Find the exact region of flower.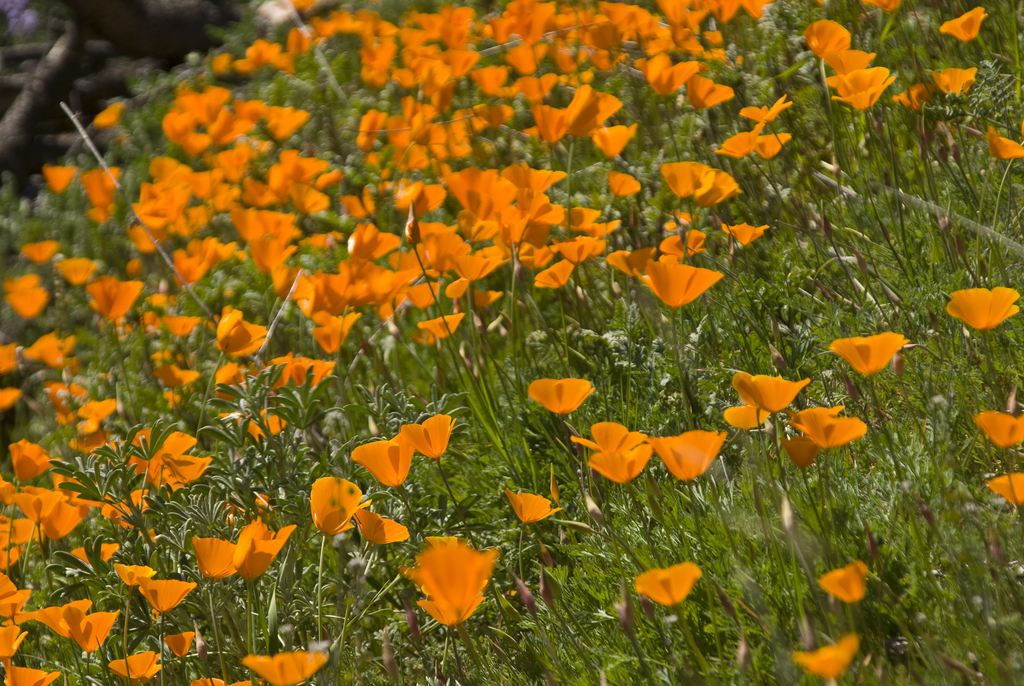
Exact region: bbox=[793, 400, 869, 457].
